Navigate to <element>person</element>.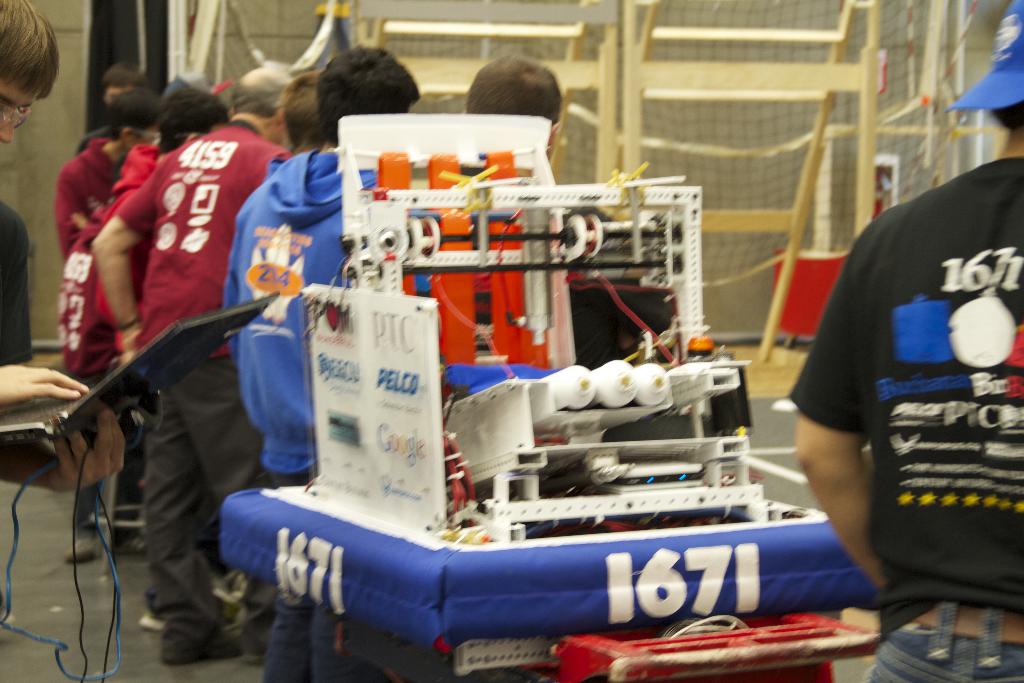
Navigation target: pyautogui.locateOnScreen(0, 0, 86, 409).
